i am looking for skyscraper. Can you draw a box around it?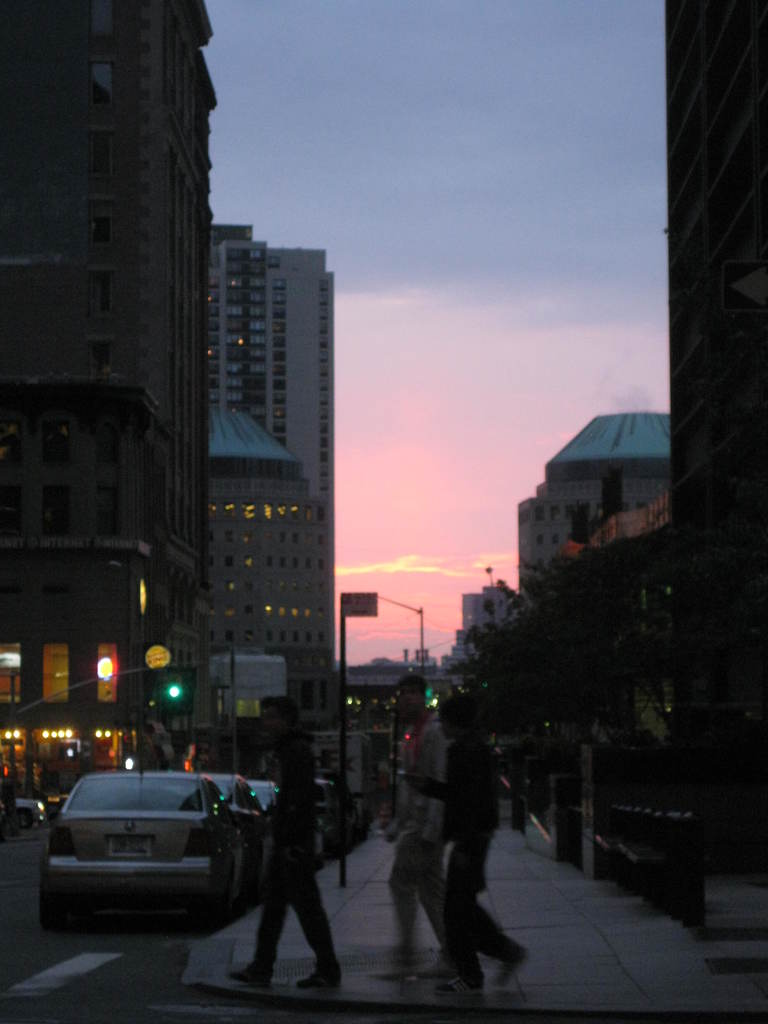
Sure, the bounding box is select_region(208, 402, 332, 721).
